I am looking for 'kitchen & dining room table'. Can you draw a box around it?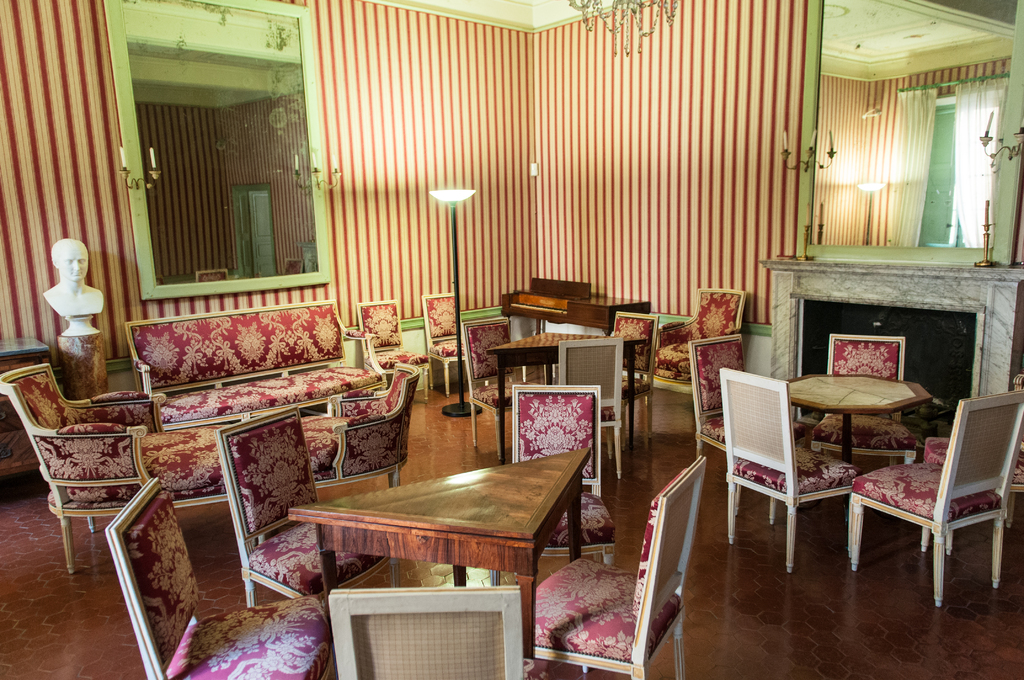
Sure, the bounding box is 303 403 623 619.
